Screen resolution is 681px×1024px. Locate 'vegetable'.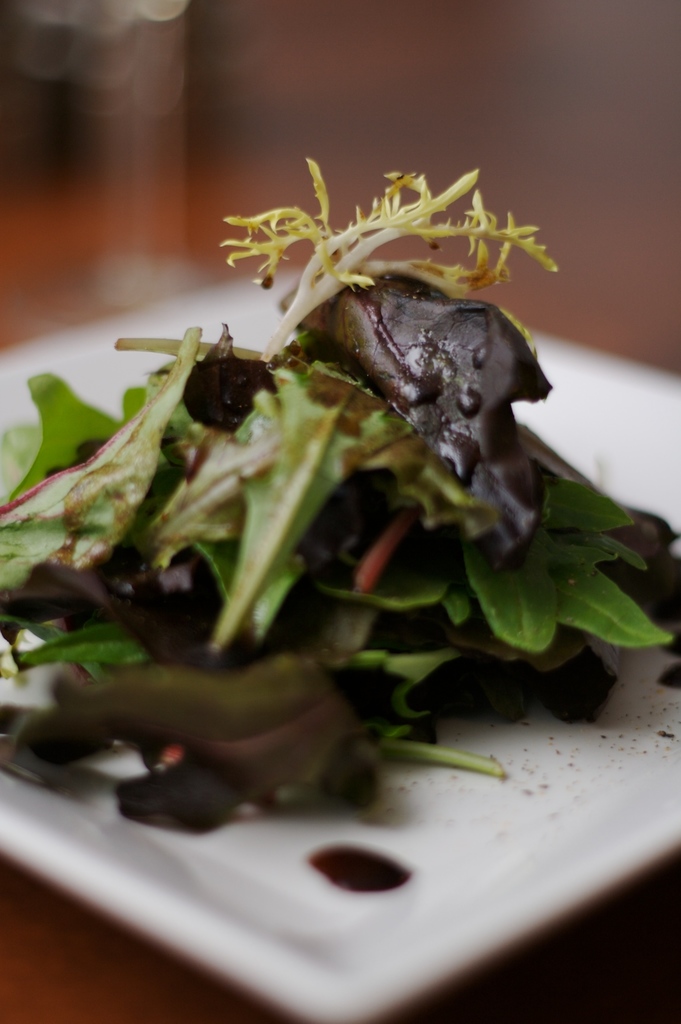
select_region(76, 237, 661, 971).
